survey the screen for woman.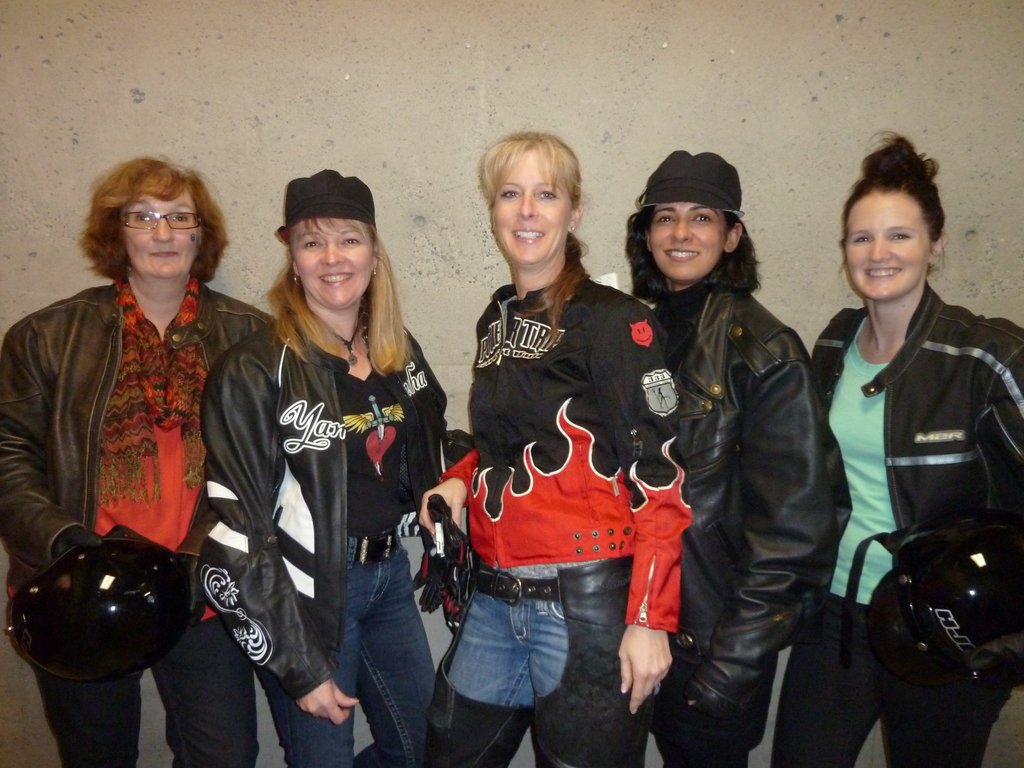
Survey found: Rect(0, 149, 278, 767).
